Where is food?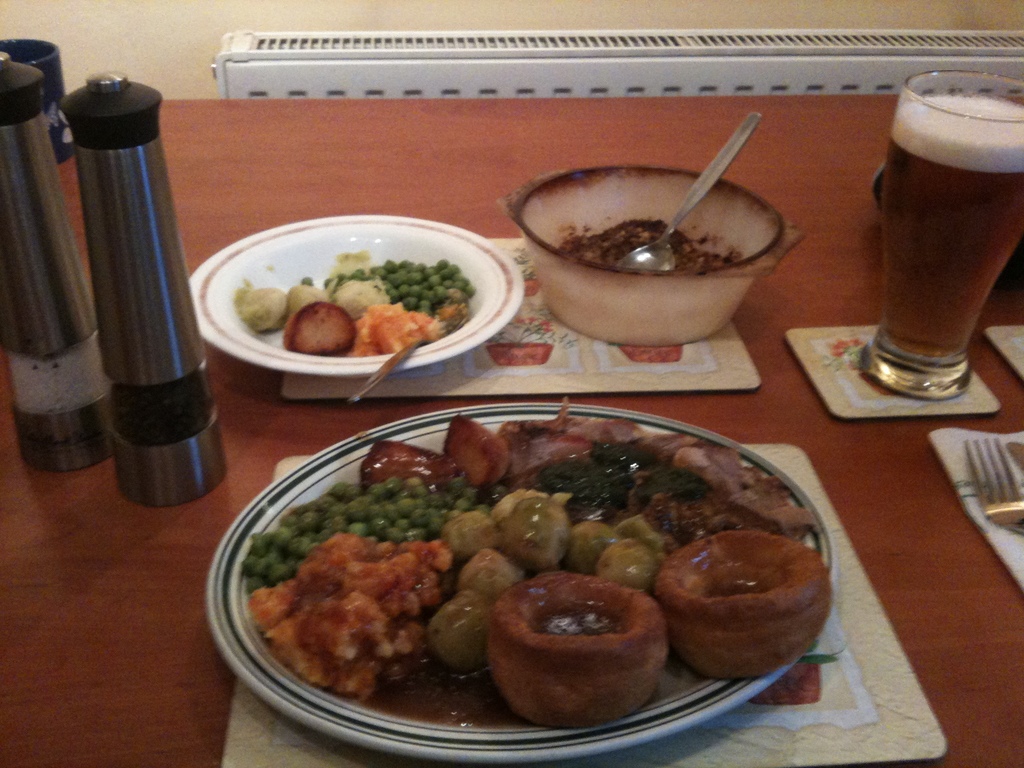
bbox=(558, 218, 745, 273).
